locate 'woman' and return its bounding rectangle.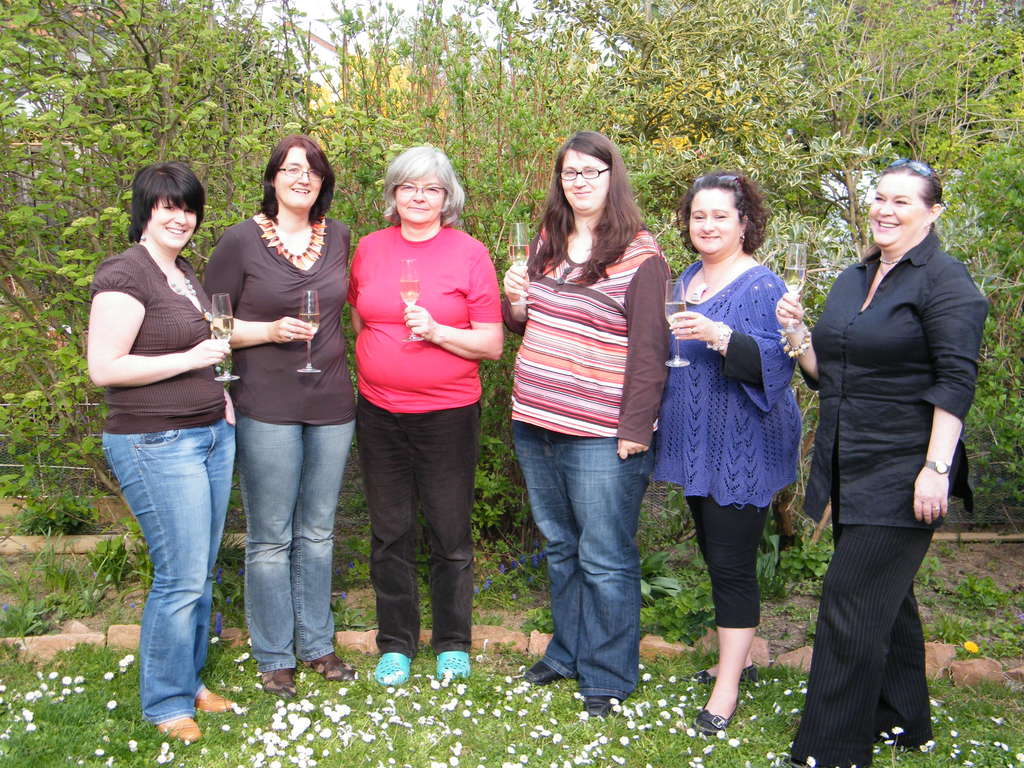
(left=503, top=129, right=669, bottom=717).
